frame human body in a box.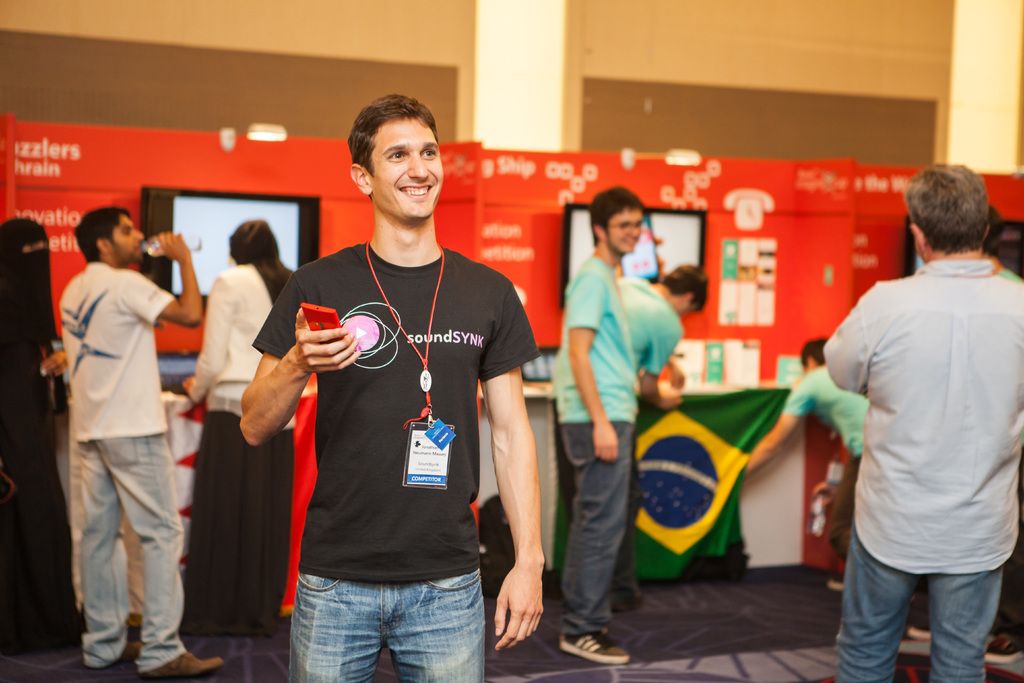
0,214,81,662.
